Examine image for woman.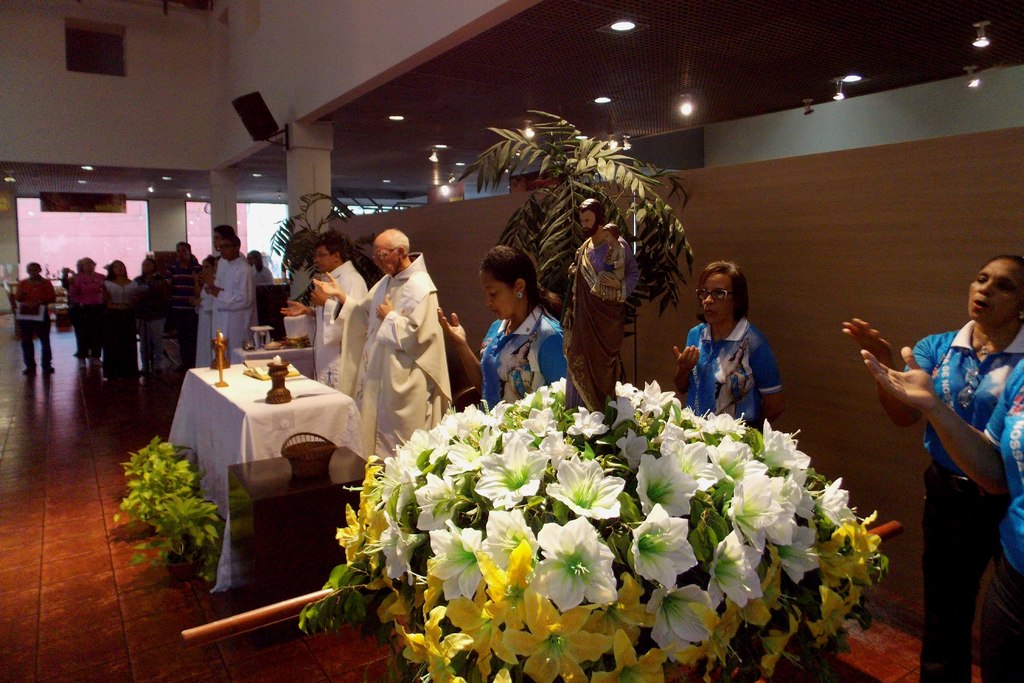
Examination result: left=188, top=254, right=221, bottom=368.
